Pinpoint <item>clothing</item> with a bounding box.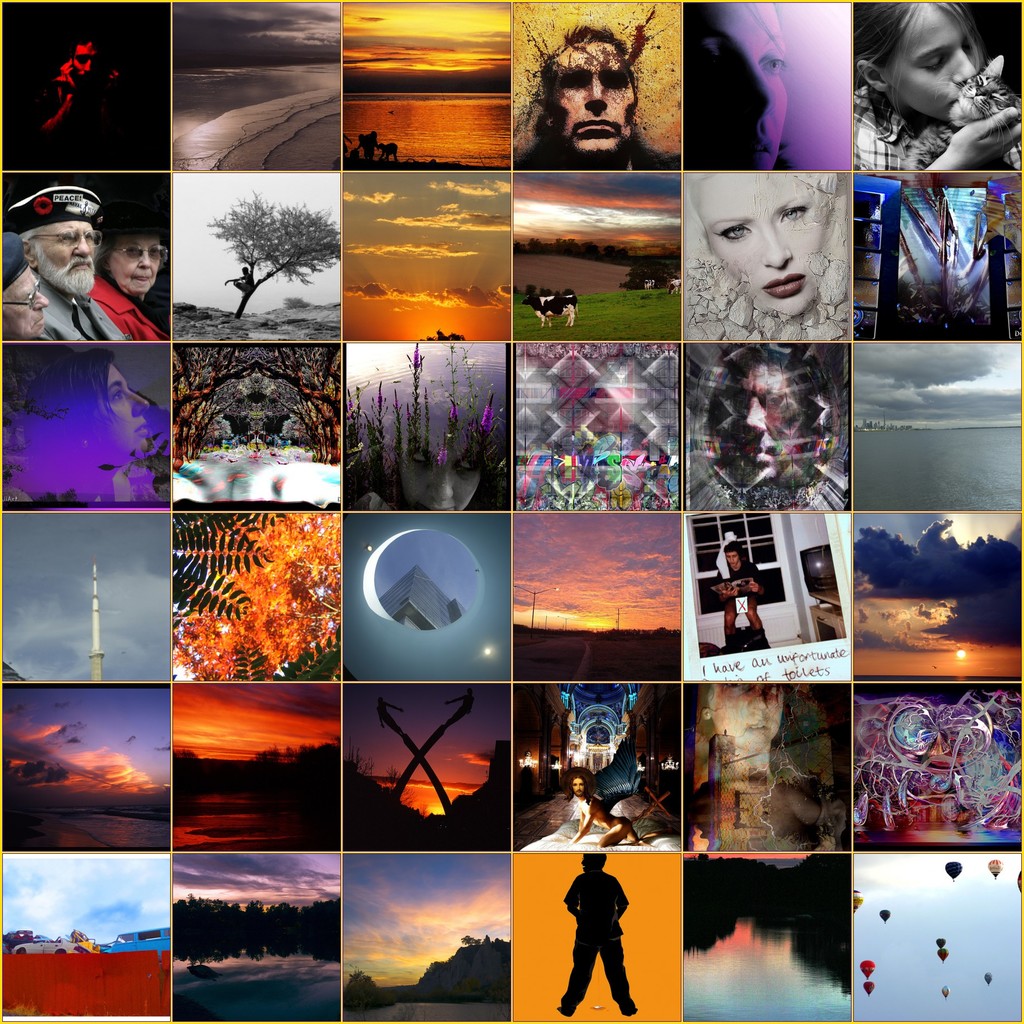
left=856, top=84, right=1023, bottom=178.
